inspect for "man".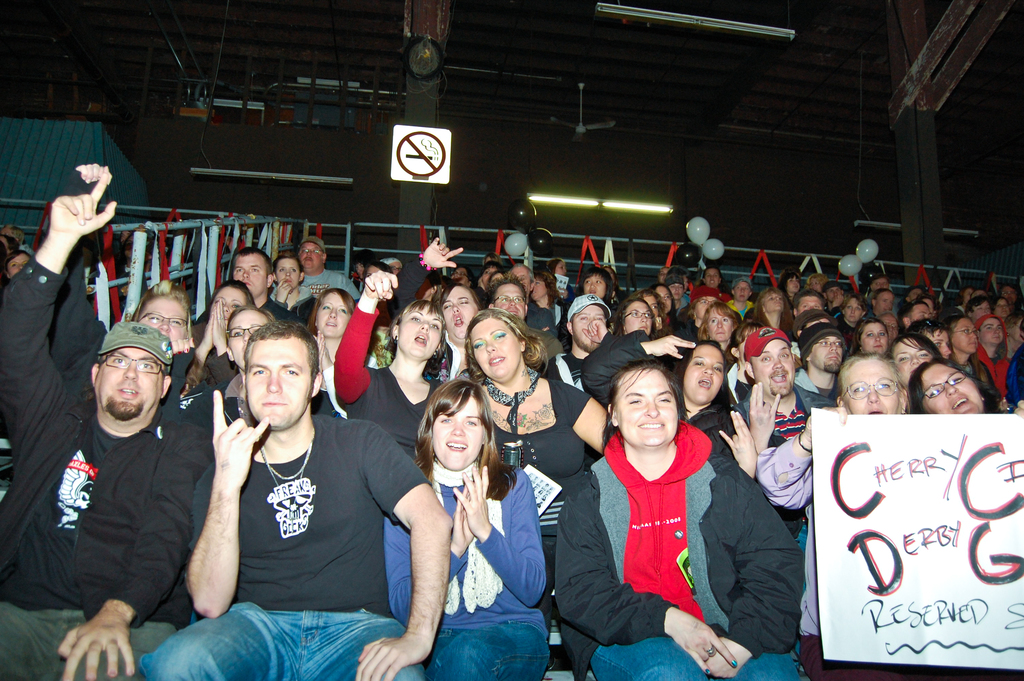
Inspection: pyautogui.locateOnScreen(191, 248, 294, 338).
